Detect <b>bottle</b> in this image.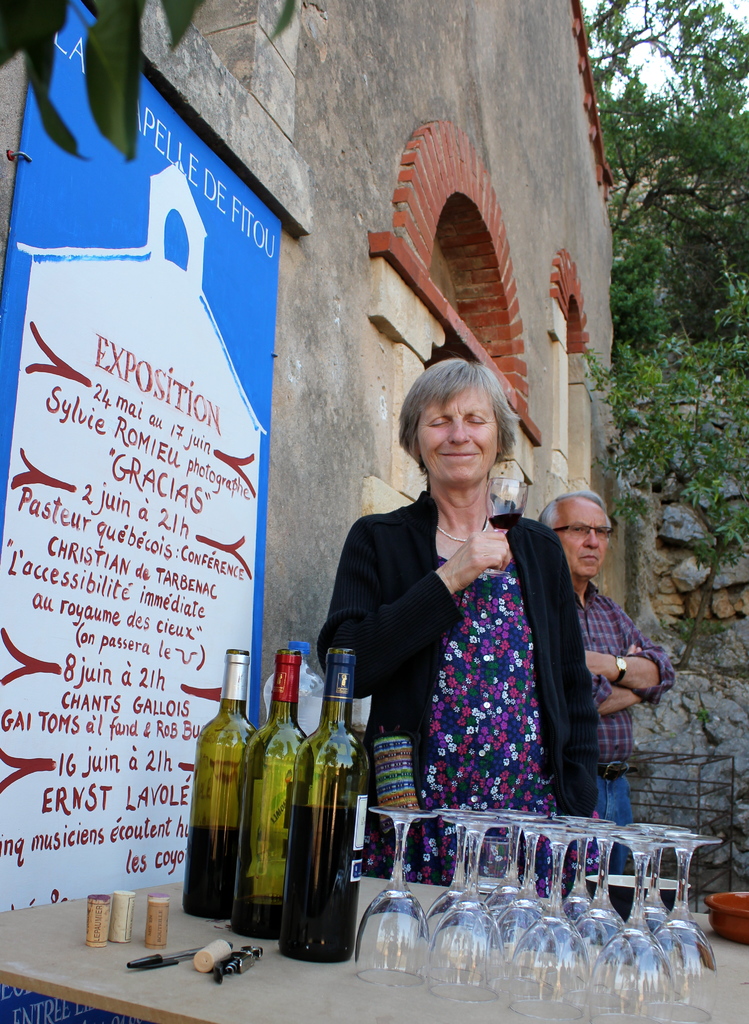
Detection: bbox(188, 641, 258, 923).
